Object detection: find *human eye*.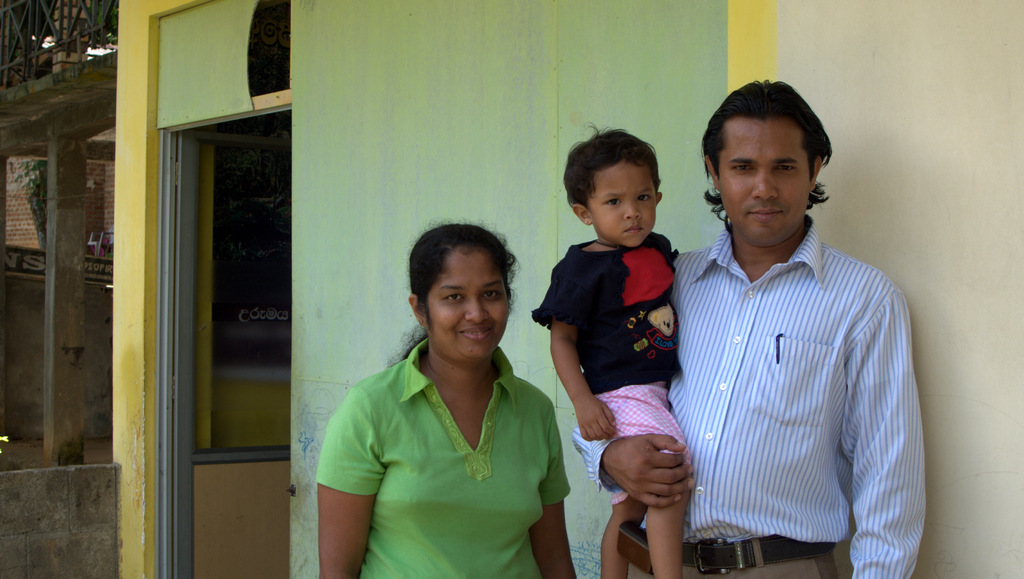
x1=606 y1=198 x2=622 y2=207.
